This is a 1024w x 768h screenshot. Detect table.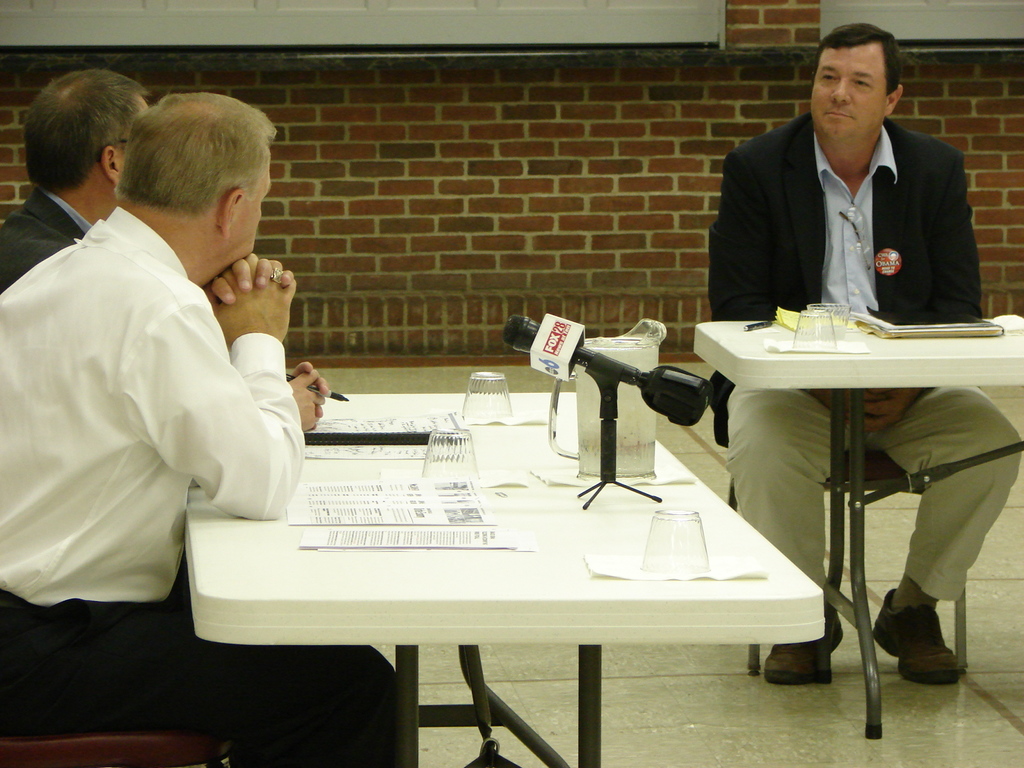
select_region(195, 358, 850, 746).
